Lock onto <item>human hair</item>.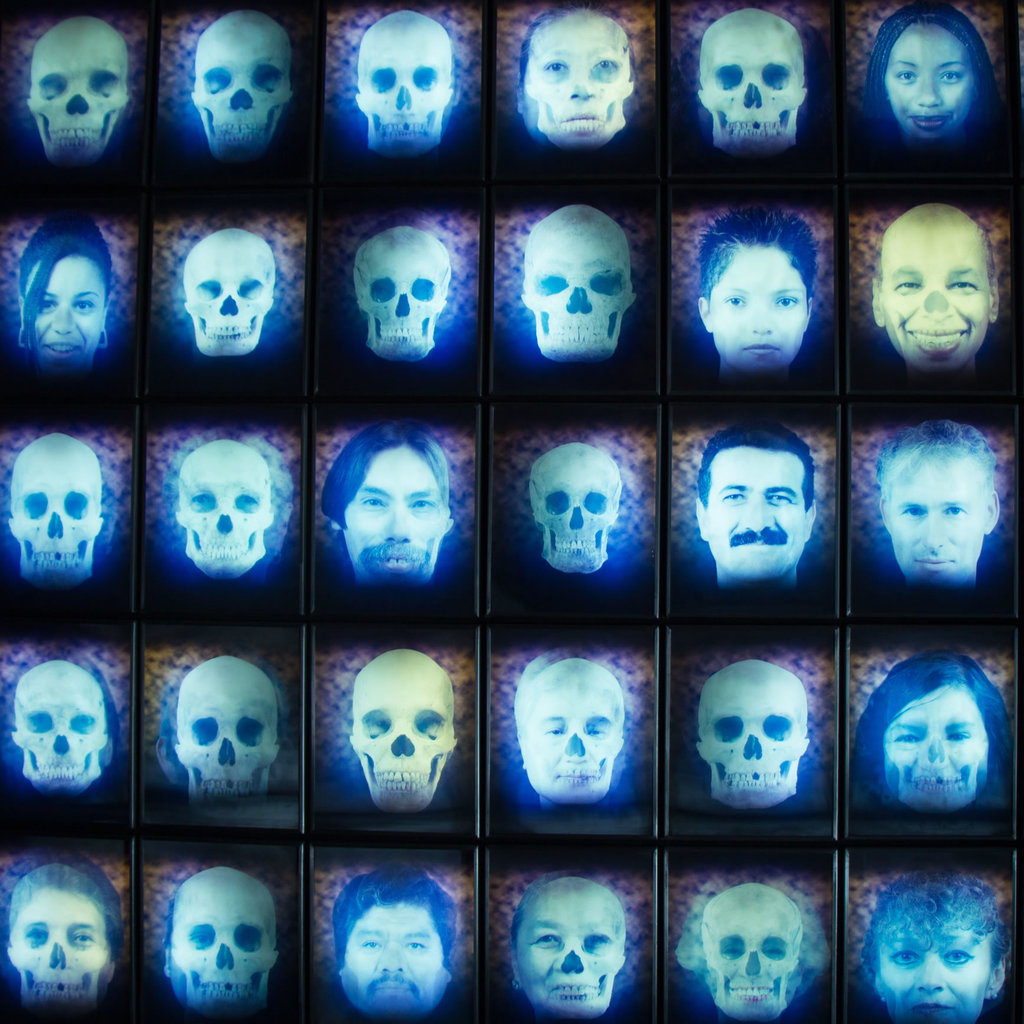
Locked: pyautogui.locateOnScreen(867, 3, 998, 118).
